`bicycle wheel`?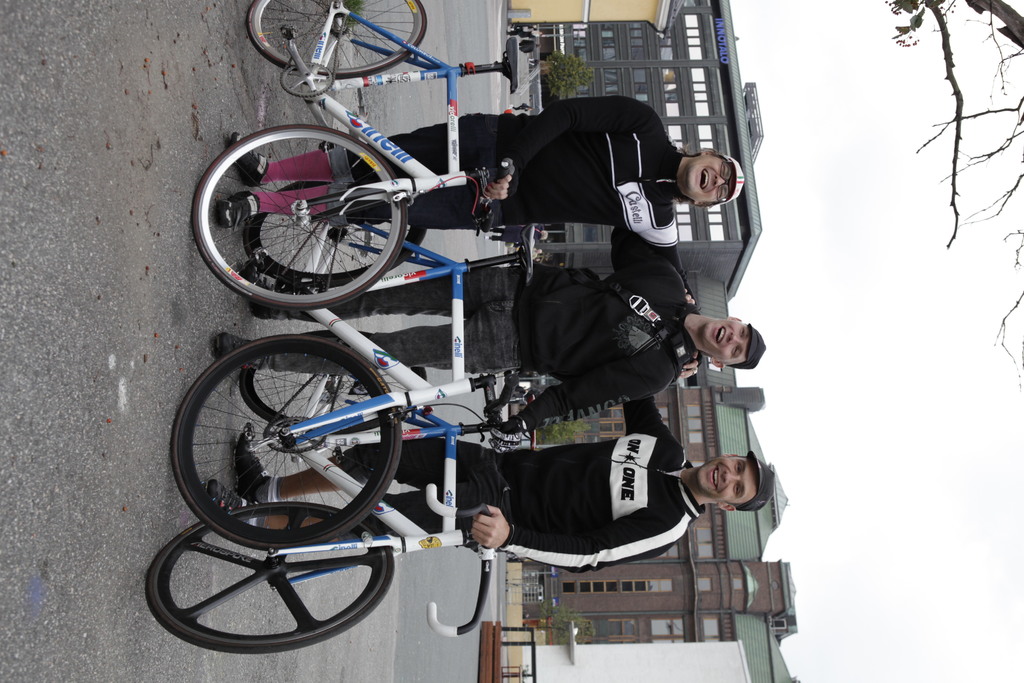
locate(241, 365, 431, 423)
